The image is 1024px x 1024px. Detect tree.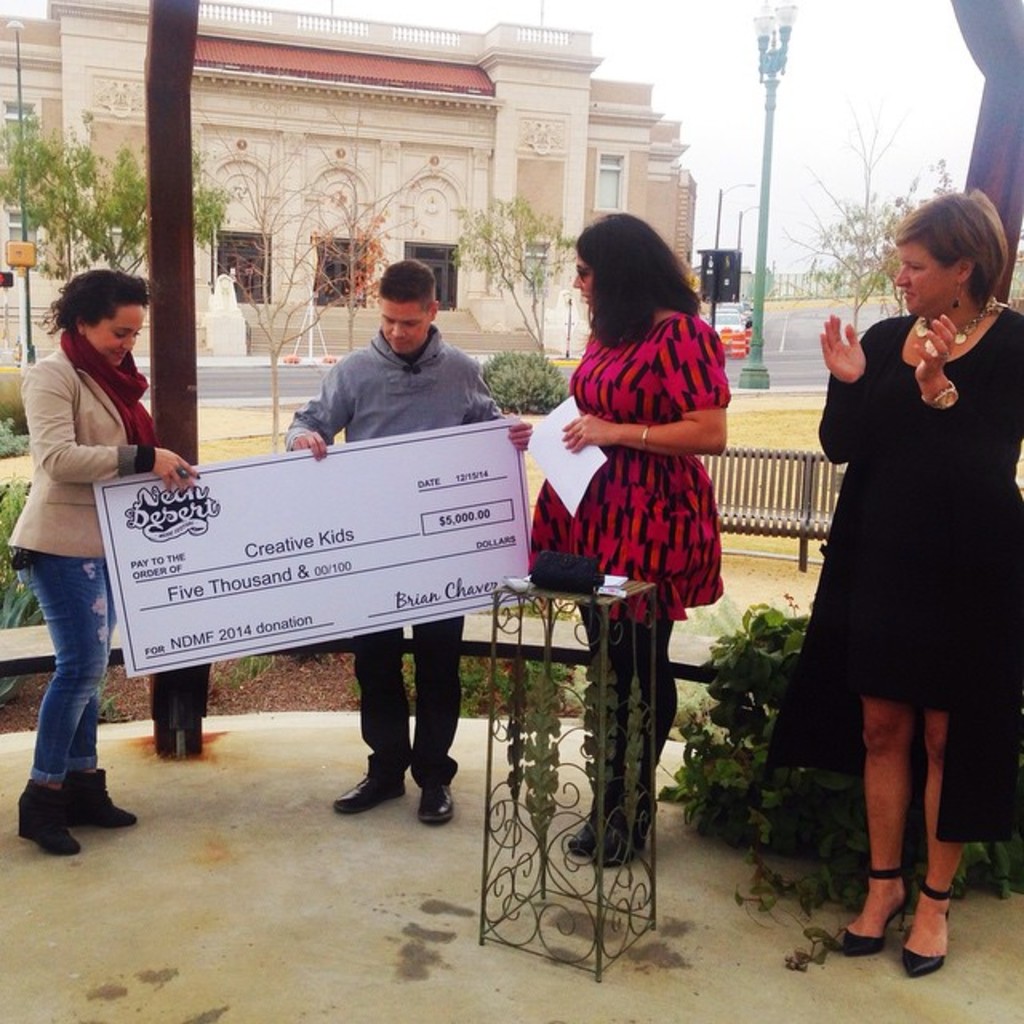
Detection: select_region(448, 190, 573, 352).
